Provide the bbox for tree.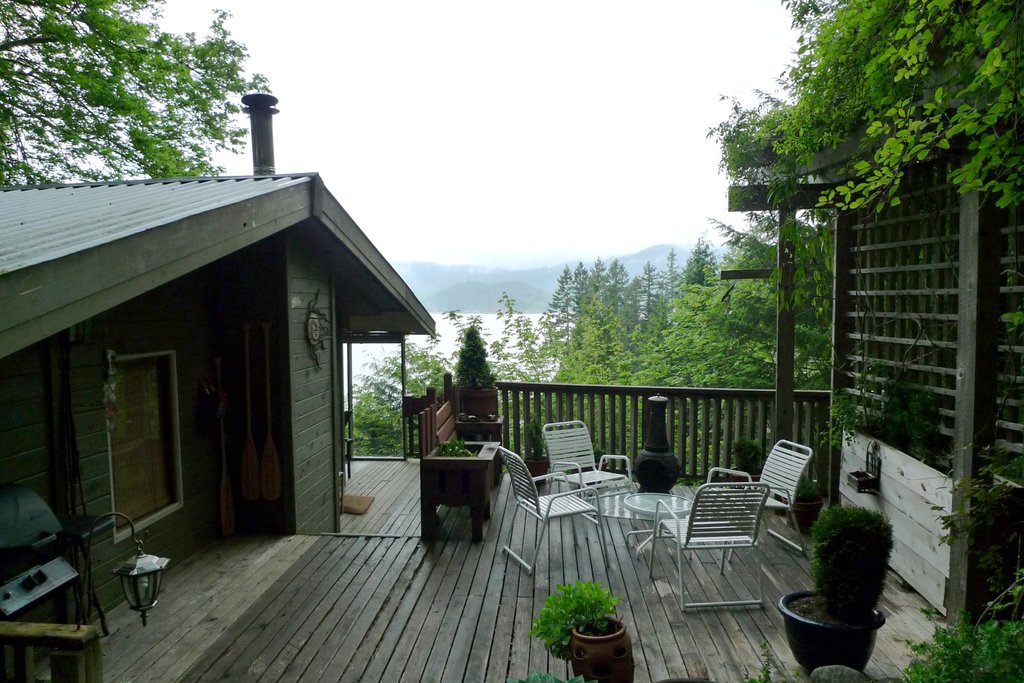
(x1=0, y1=0, x2=273, y2=191).
